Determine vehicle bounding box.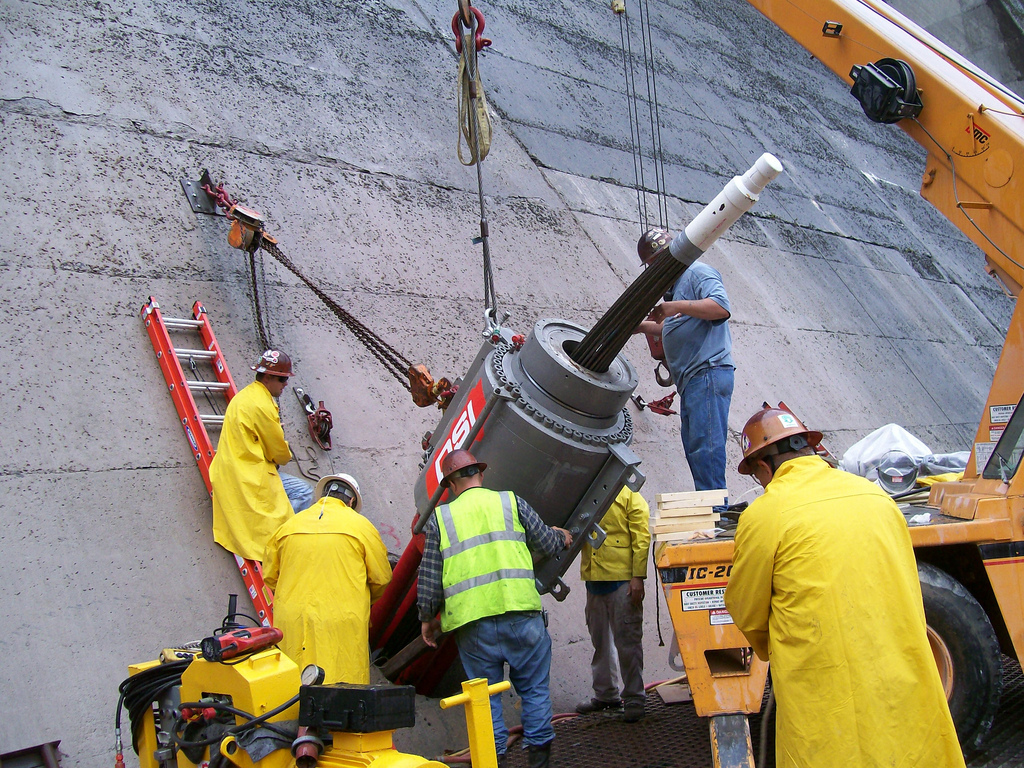
Determined: <region>603, 0, 1023, 767</region>.
